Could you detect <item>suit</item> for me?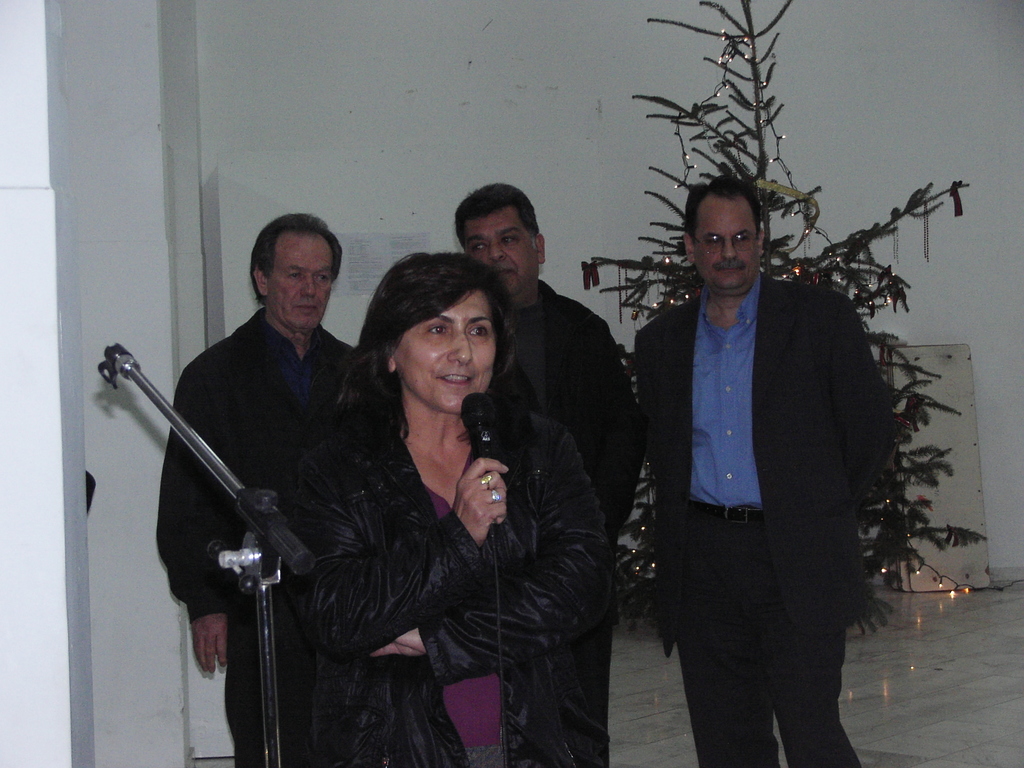
Detection result: x1=476 y1=266 x2=642 y2=765.
